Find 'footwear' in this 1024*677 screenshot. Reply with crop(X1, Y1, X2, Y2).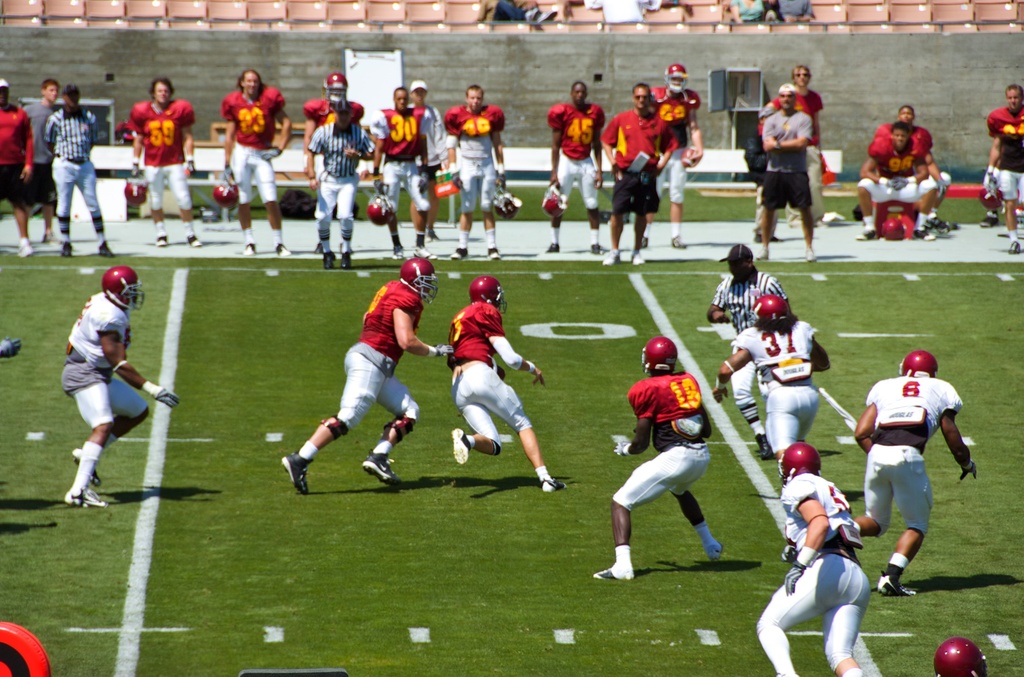
crop(454, 249, 474, 261).
